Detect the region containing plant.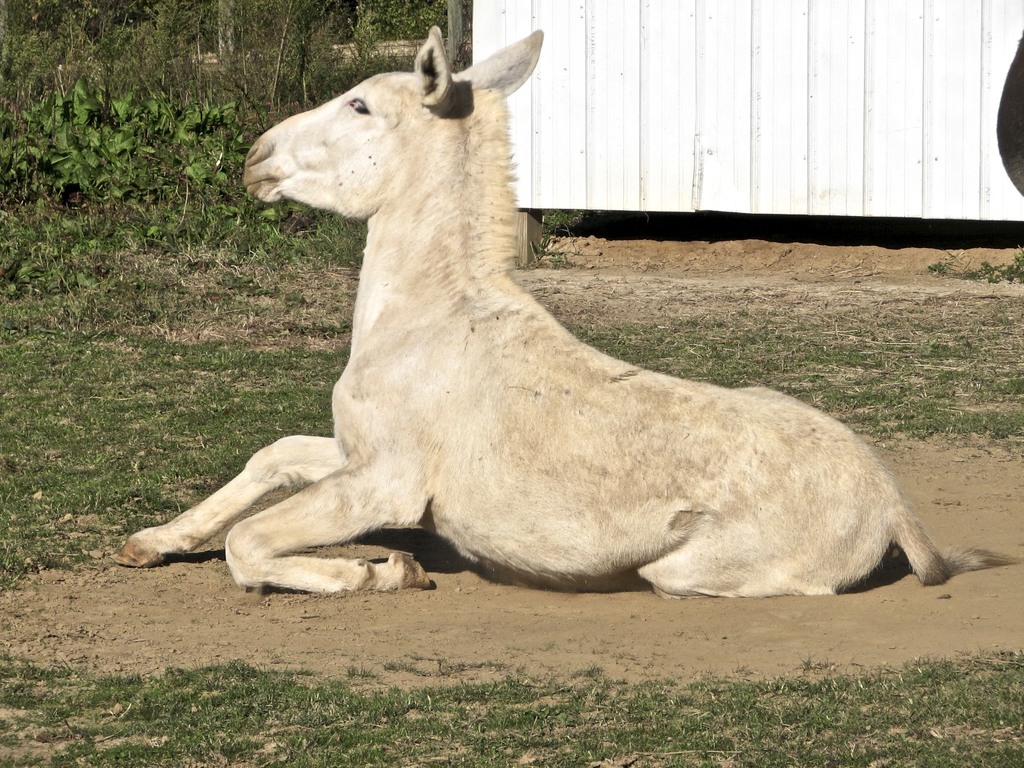
bbox(0, 69, 260, 197).
